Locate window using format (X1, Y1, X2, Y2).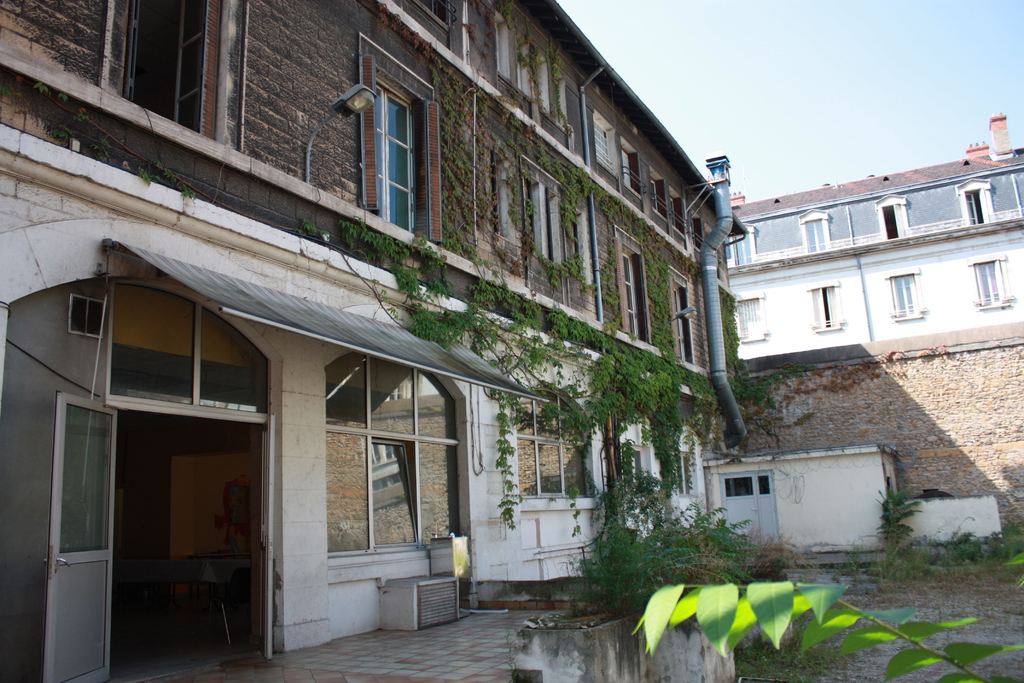
(317, 350, 456, 557).
